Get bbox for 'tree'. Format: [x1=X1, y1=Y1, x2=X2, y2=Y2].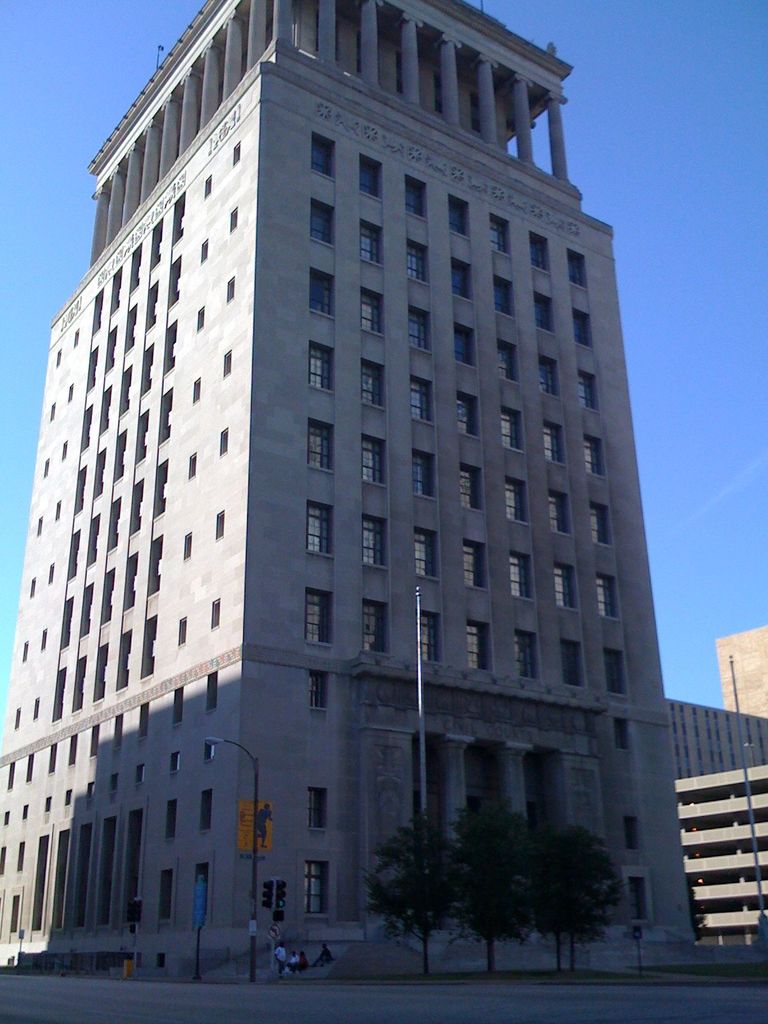
[x1=522, y1=824, x2=620, y2=975].
